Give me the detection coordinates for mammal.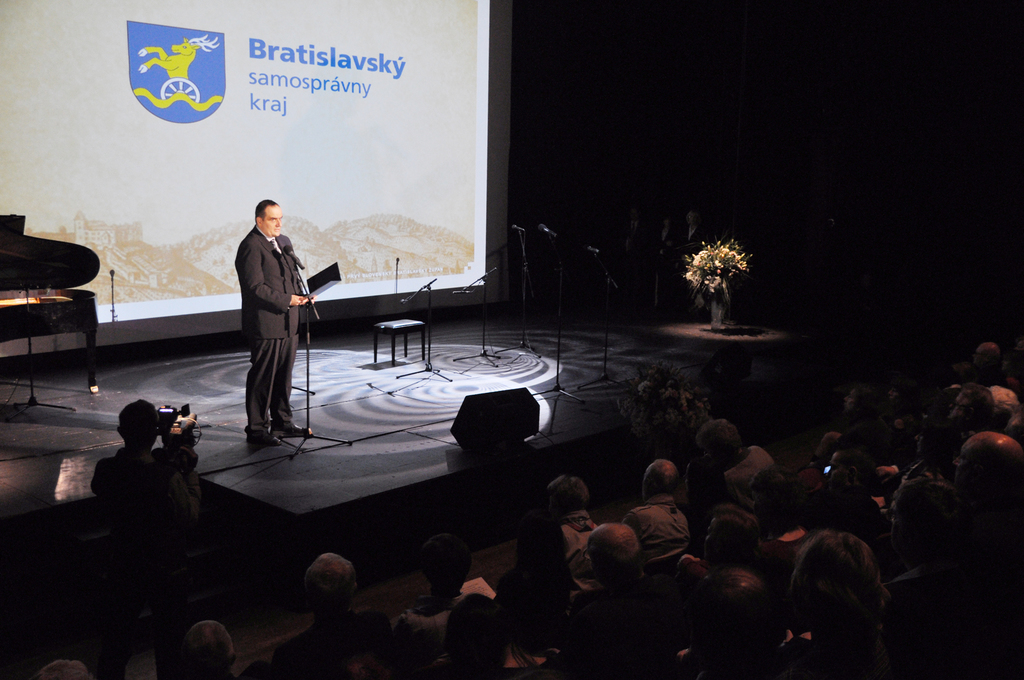
(880, 476, 1023, 679).
